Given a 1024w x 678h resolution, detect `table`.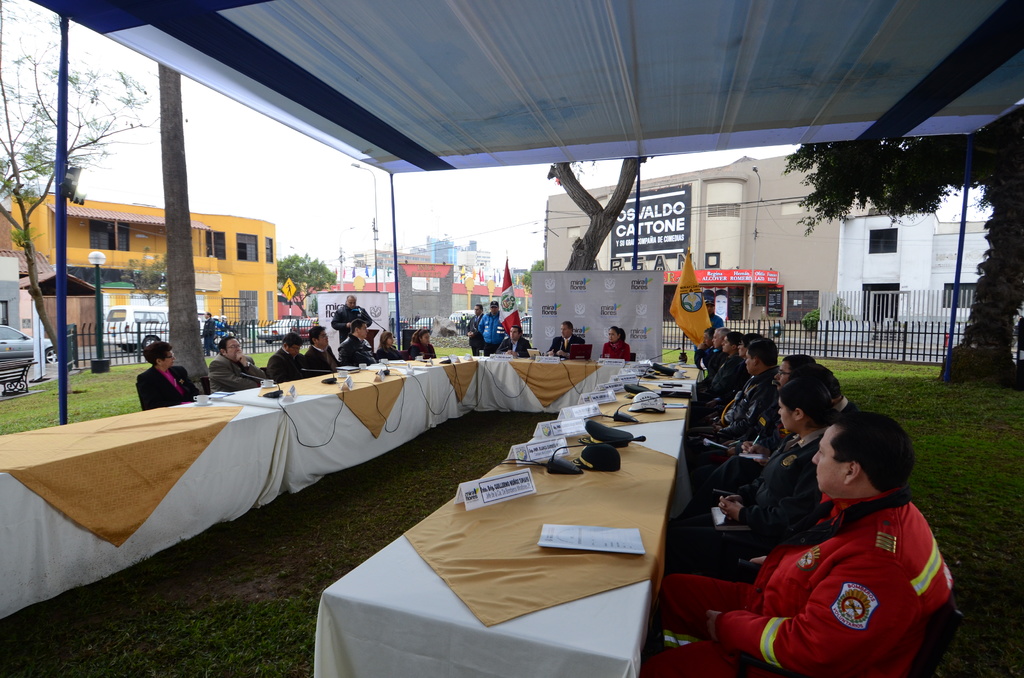
(386,353,476,424).
